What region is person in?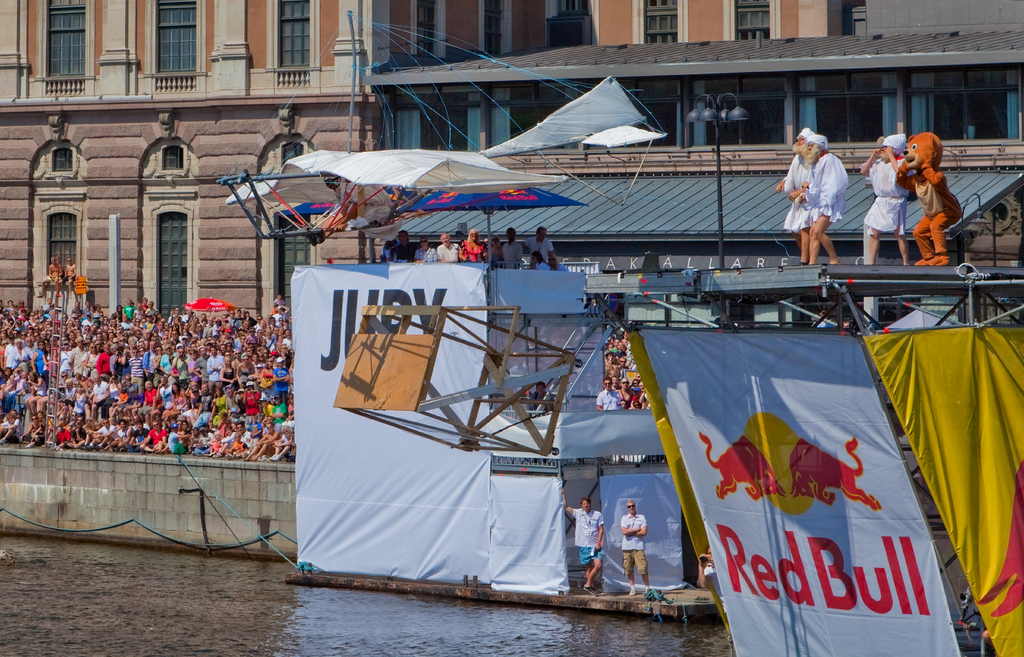
[left=525, top=229, right=553, bottom=264].
